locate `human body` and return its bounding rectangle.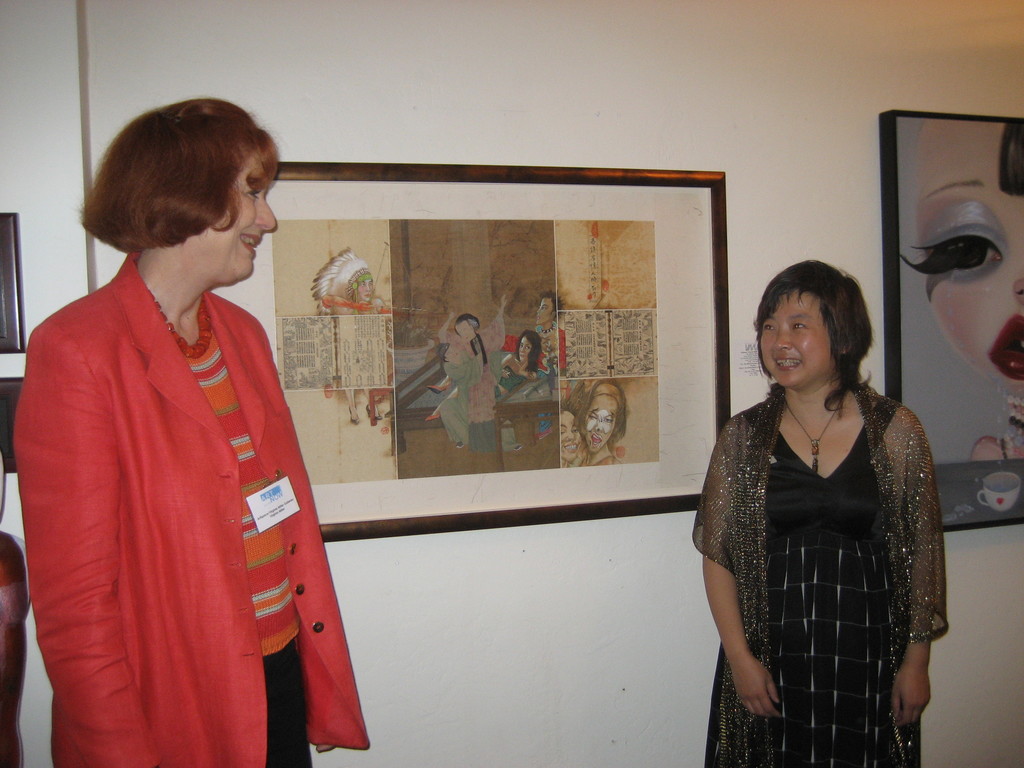
bbox=[579, 385, 623, 467].
